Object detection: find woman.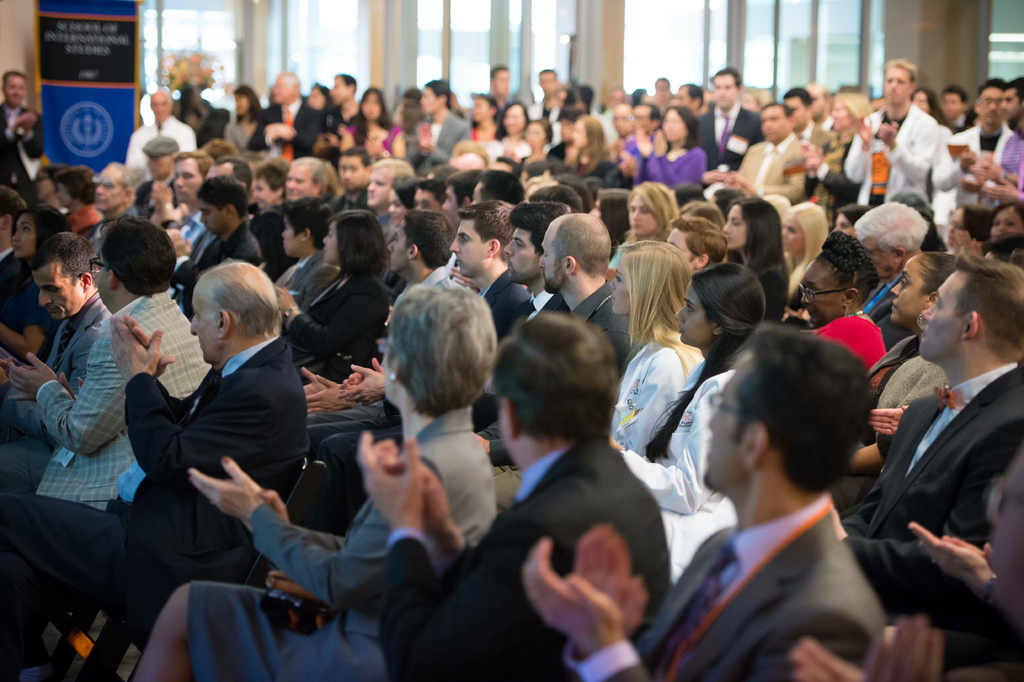
781,240,905,384.
